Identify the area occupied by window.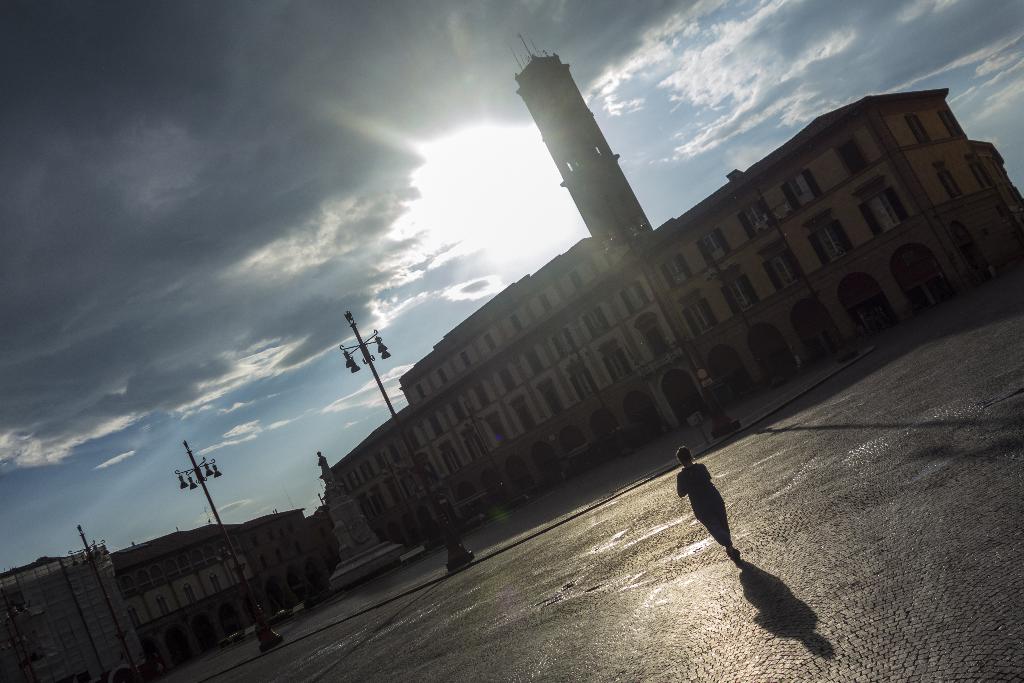
Area: 932 163 961 196.
